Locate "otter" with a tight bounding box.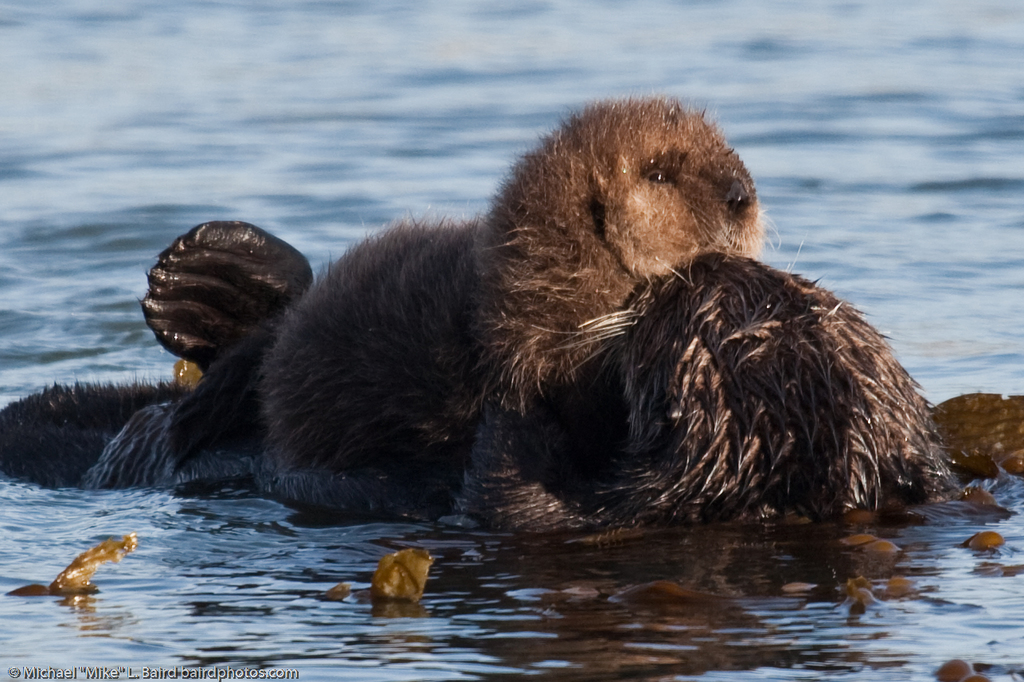
x1=0 y1=220 x2=966 y2=532.
